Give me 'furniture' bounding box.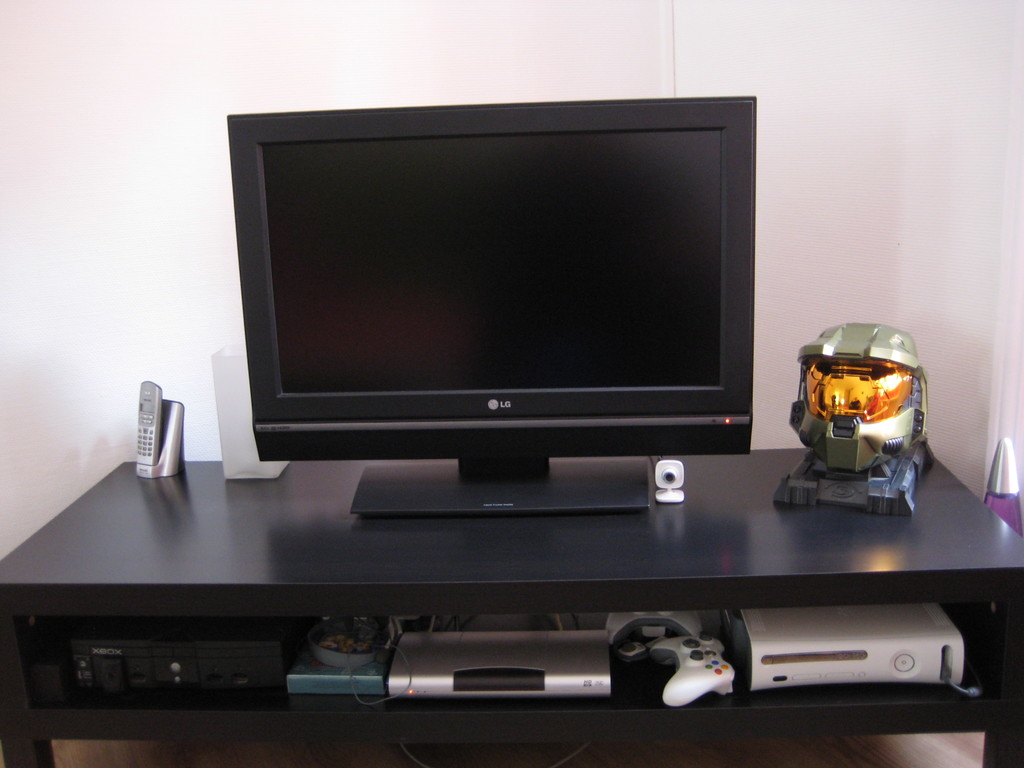
BBox(0, 445, 1023, 767).
